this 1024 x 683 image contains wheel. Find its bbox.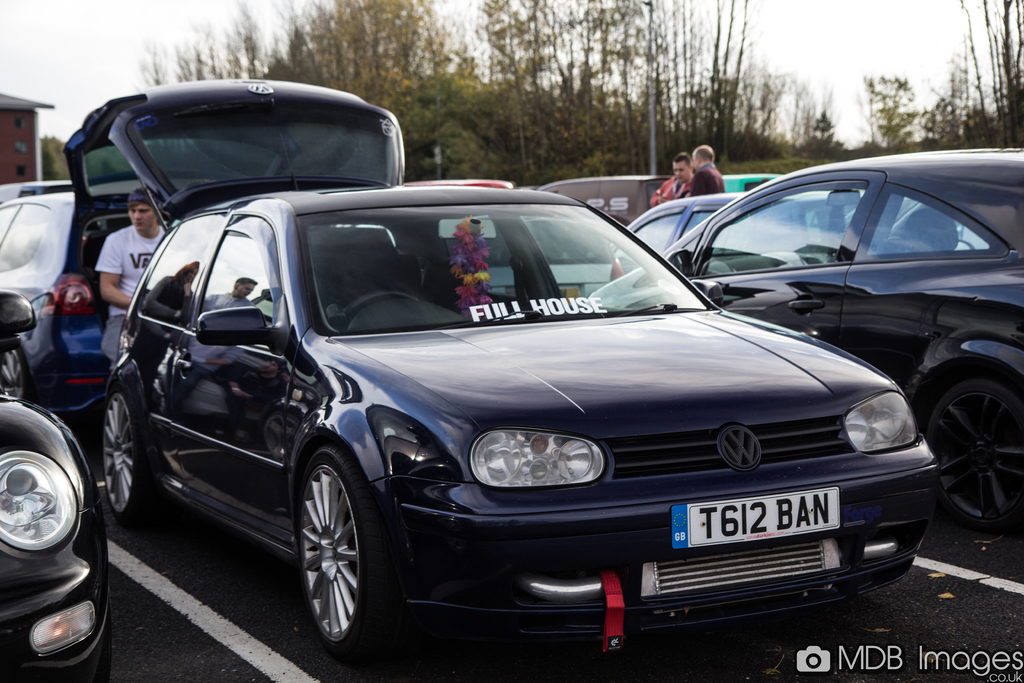
pyautogui.locateOnScreen(928, 370, 1023, 547).
